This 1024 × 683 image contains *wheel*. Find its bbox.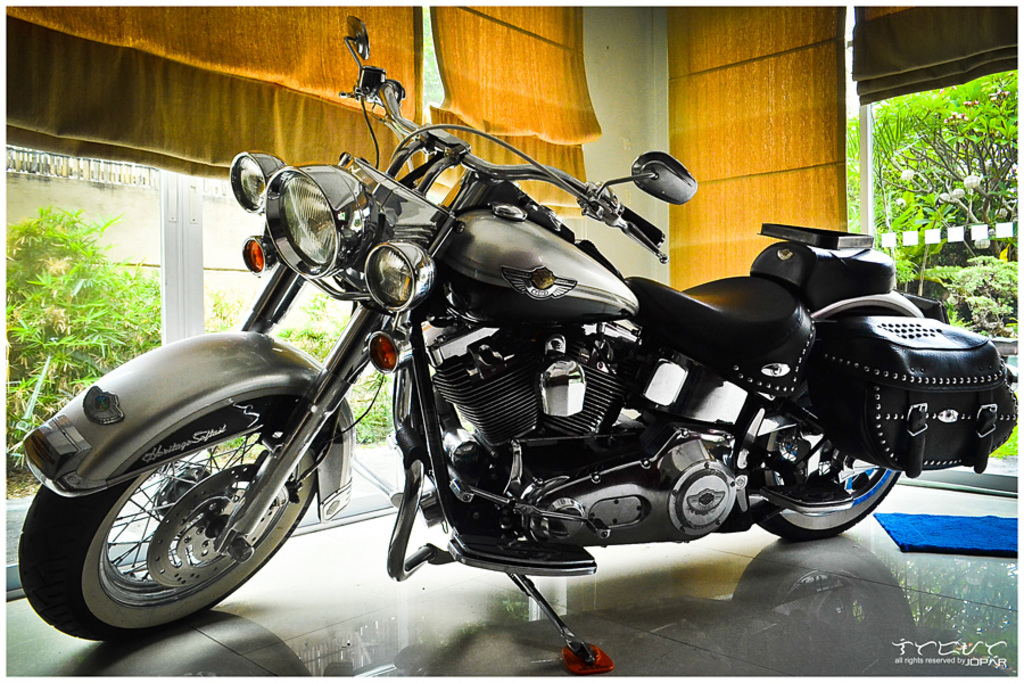
(44, 365, 349, 636).
